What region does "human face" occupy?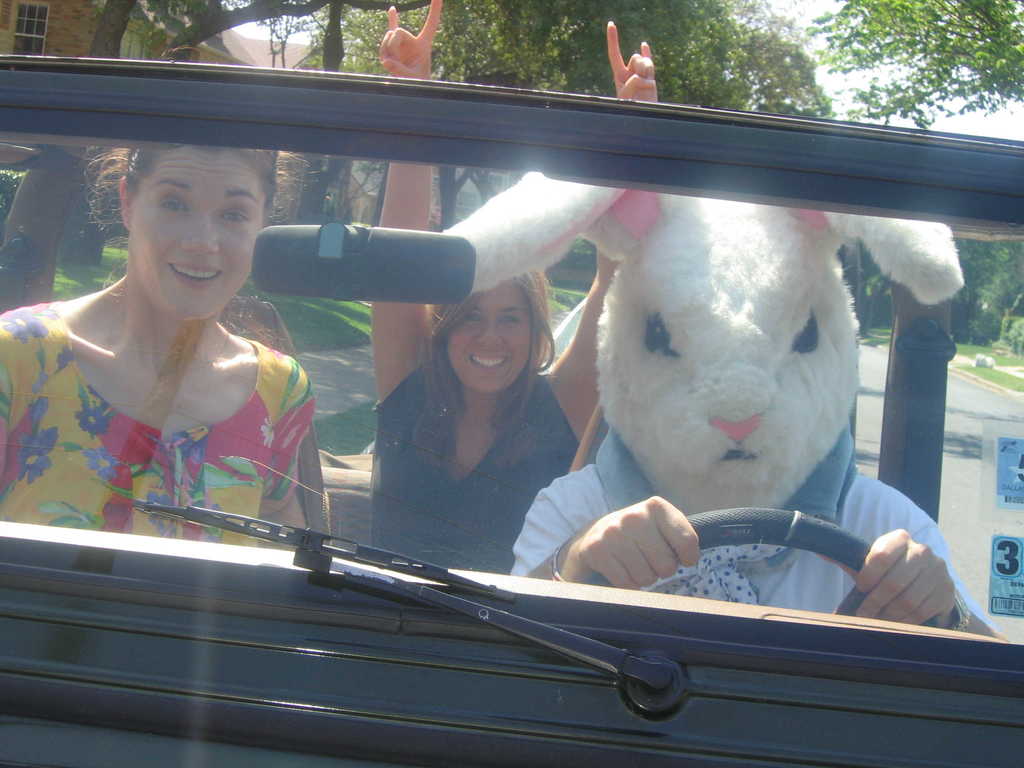
detection(131, 146, 269, 323).
